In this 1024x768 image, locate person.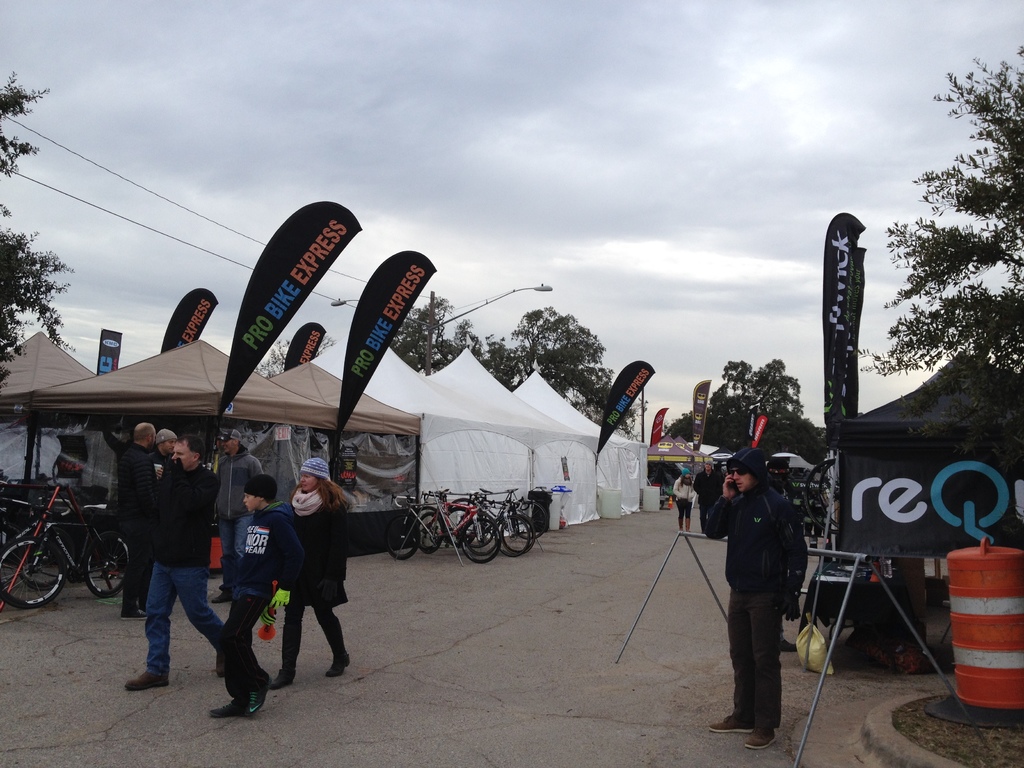
Bounding box: 207/467/313/728.
